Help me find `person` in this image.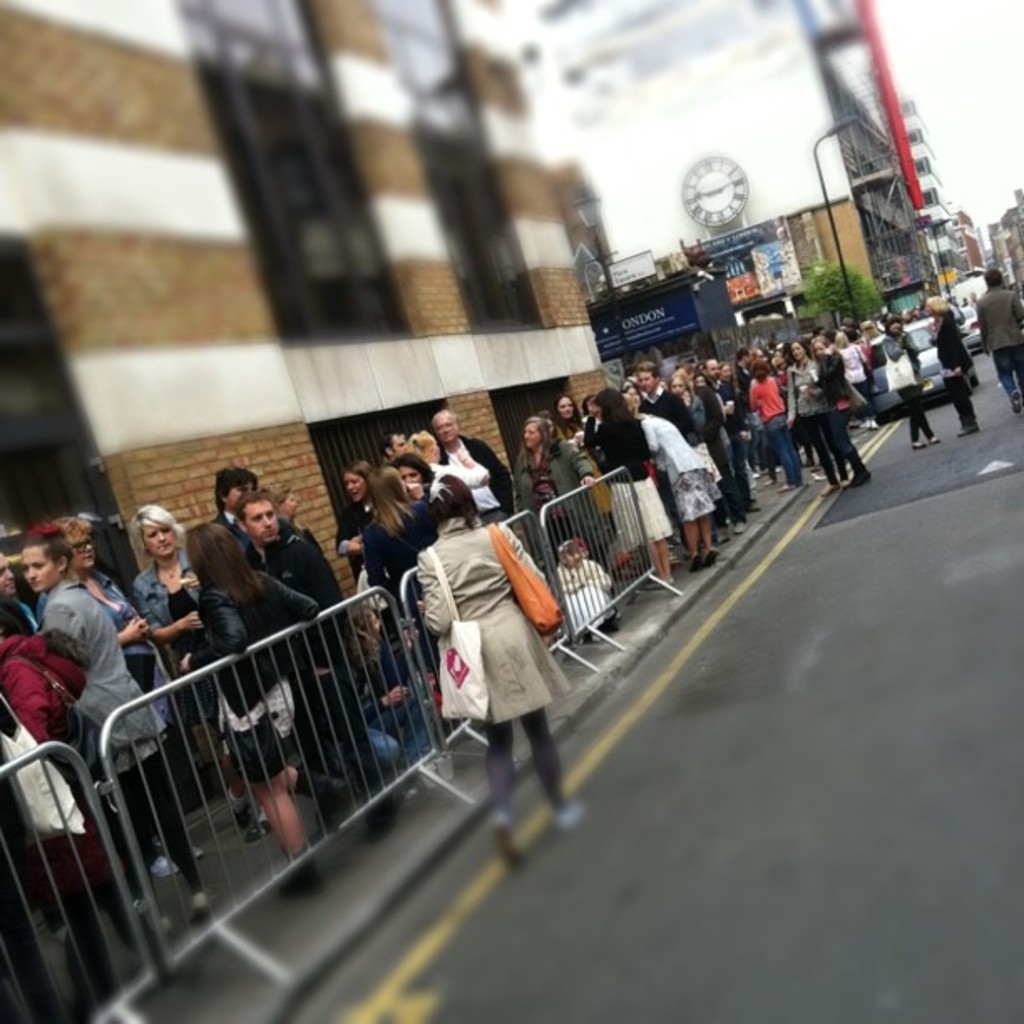
Found it: bbox(50, 519, 189, 810).
